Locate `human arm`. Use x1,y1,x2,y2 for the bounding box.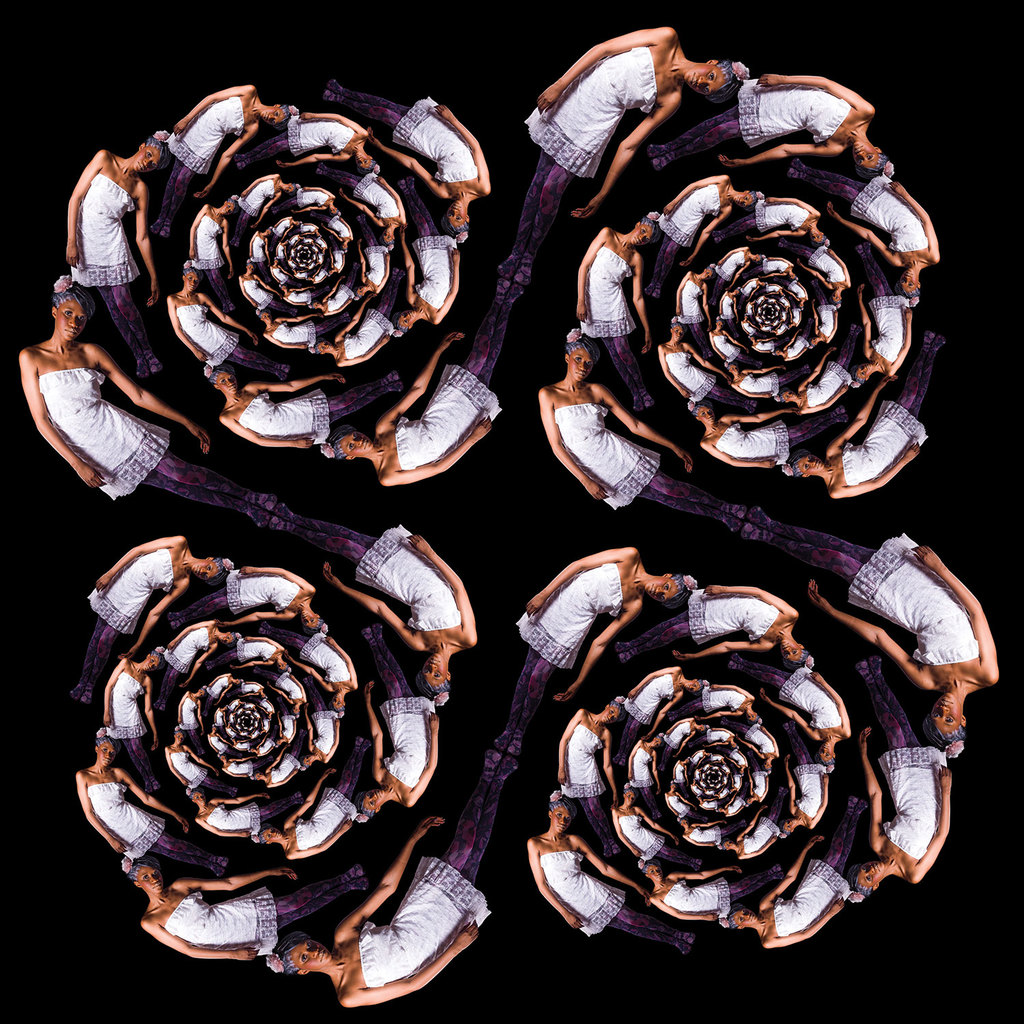
692,821,726,828.
